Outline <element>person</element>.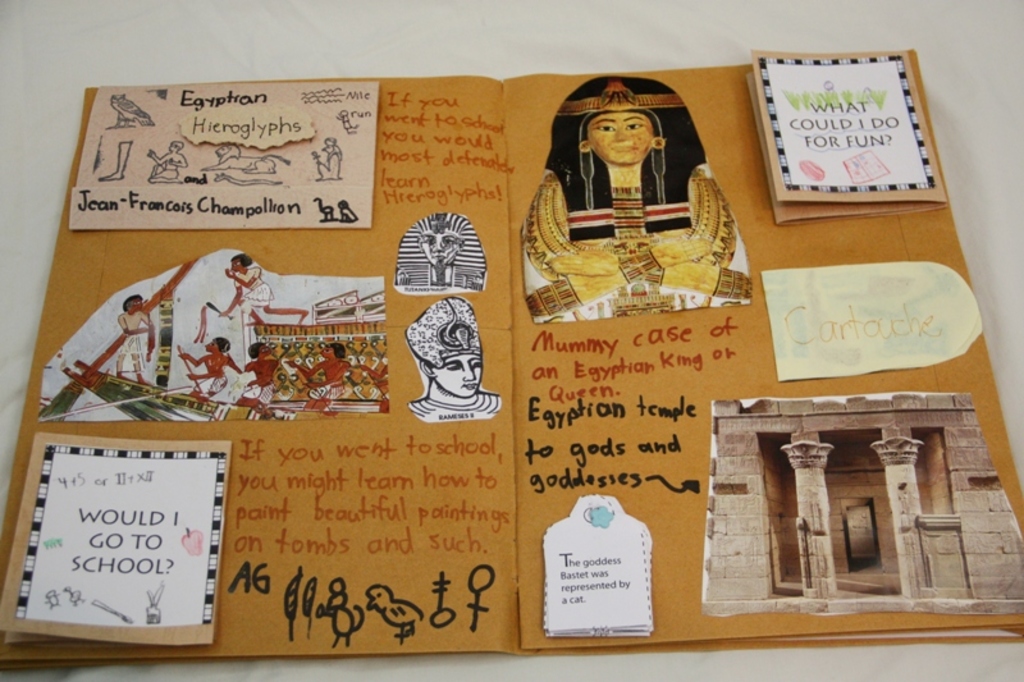
Outline: (352, 329, 389, 395).
